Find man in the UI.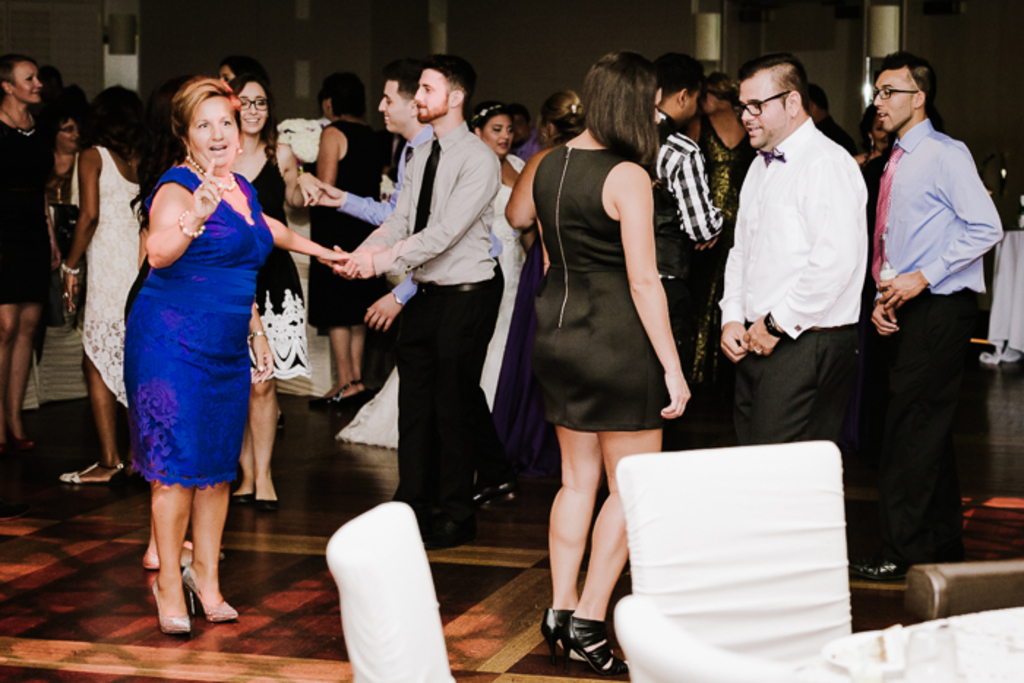
UI element at (left=650, top=50, right=727, bottom=437).
